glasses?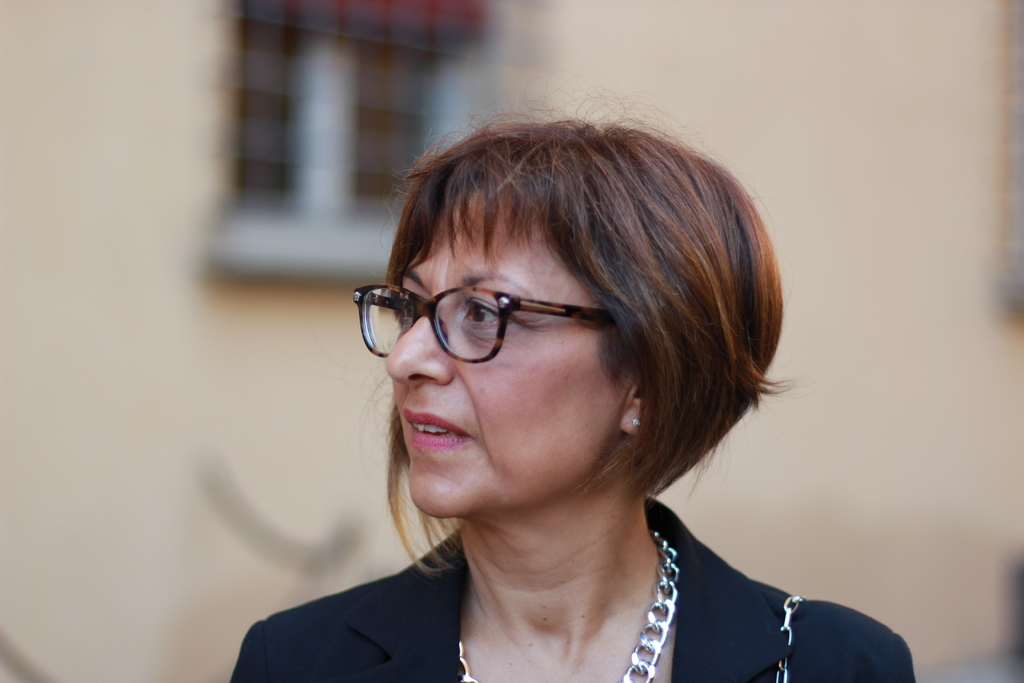
l=357, t=280, r=617, b=369
